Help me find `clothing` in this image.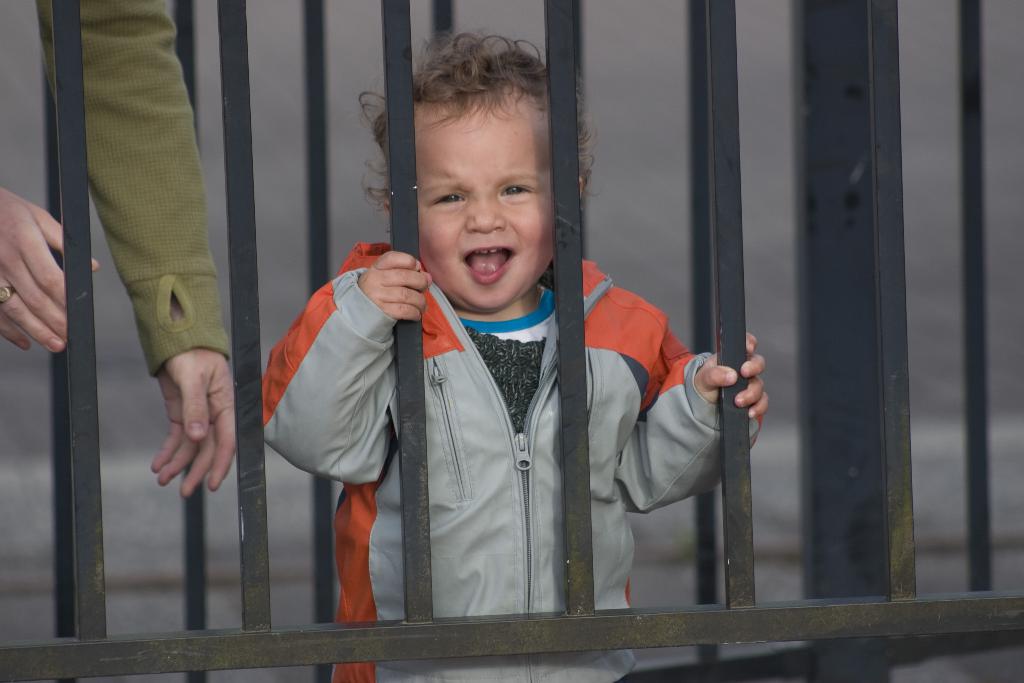
Found it: BBox(314, 211, 746, 625).
